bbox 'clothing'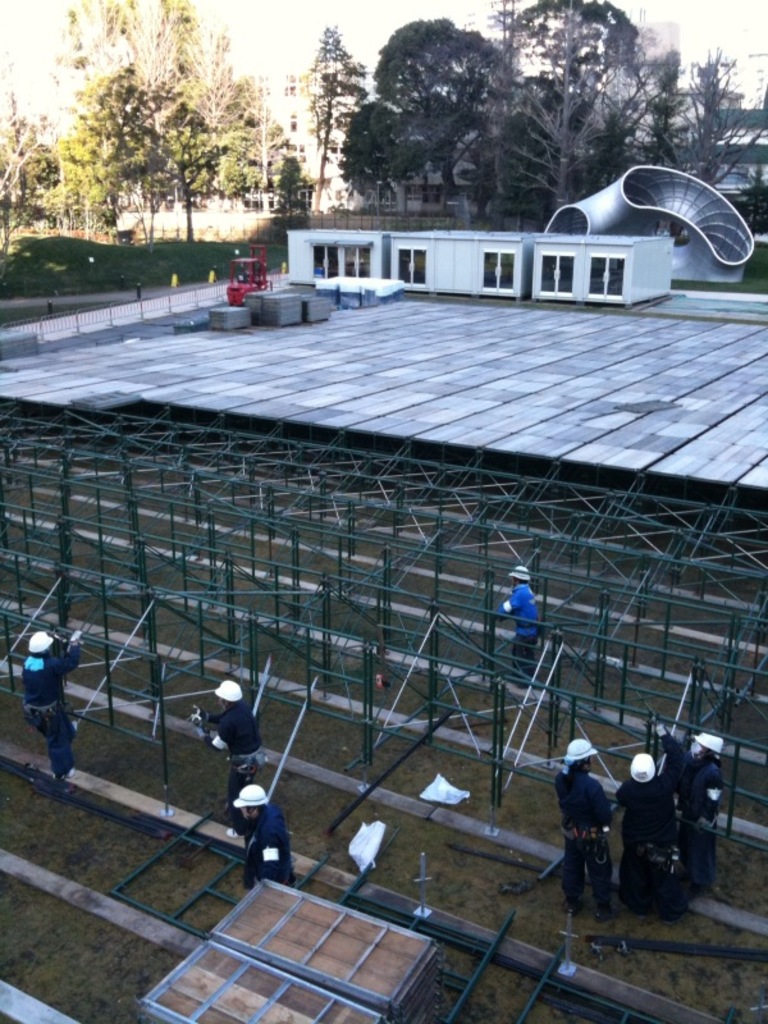
bbox(20, 646, 72, 768)
